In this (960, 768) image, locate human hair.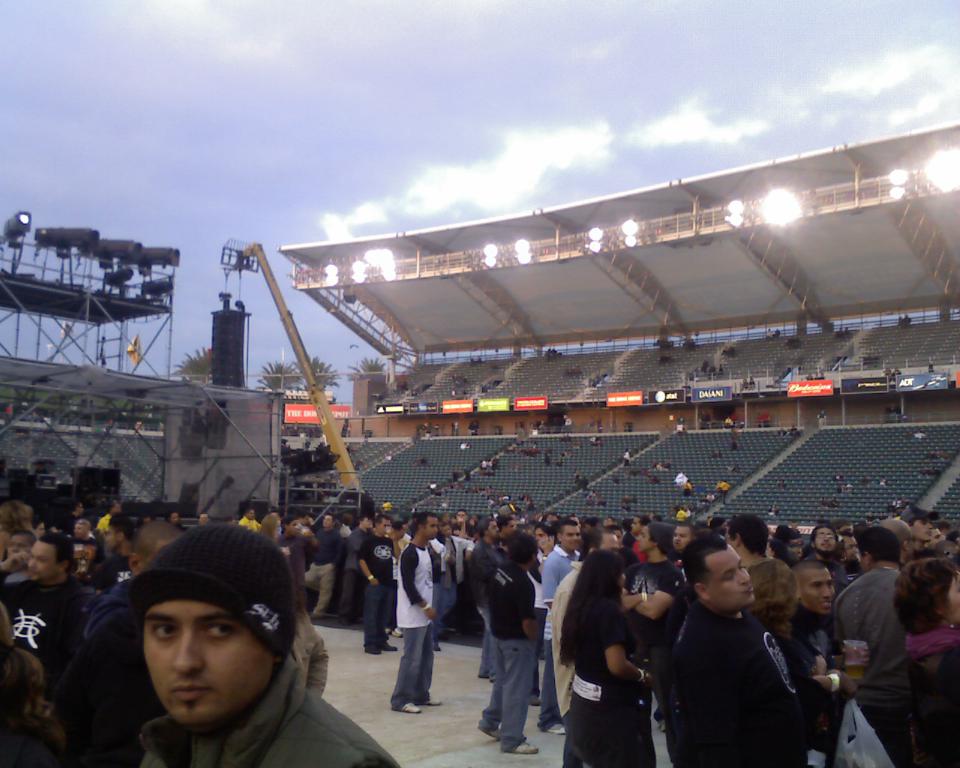
Bounding box: (41, 532, 75, 571).
